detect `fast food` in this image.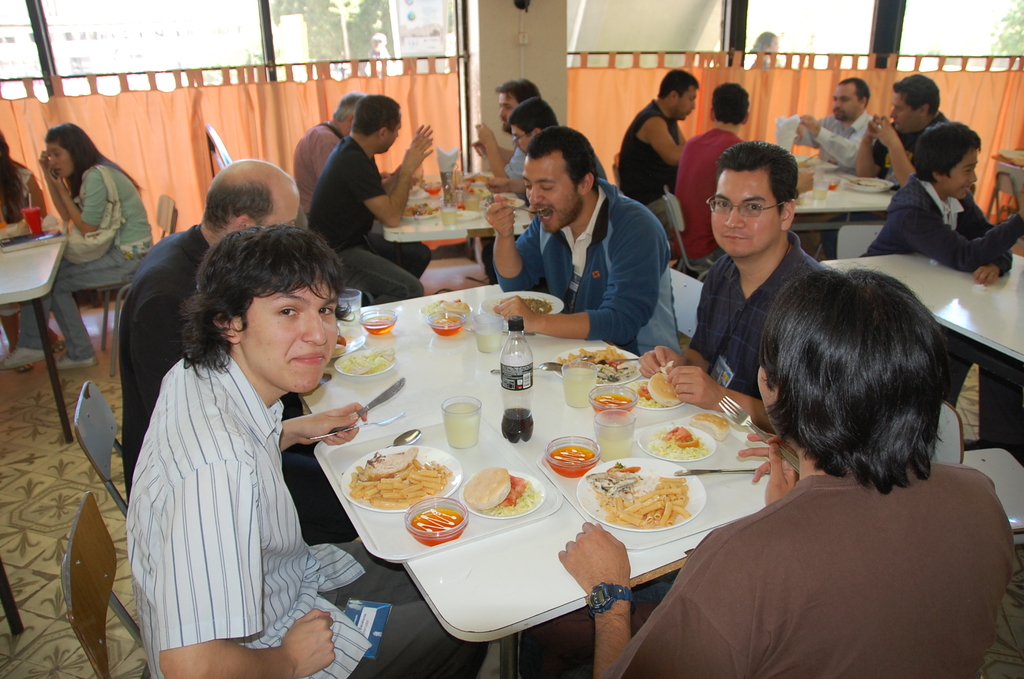
Detection: <box>464,469,511,512</box>.
